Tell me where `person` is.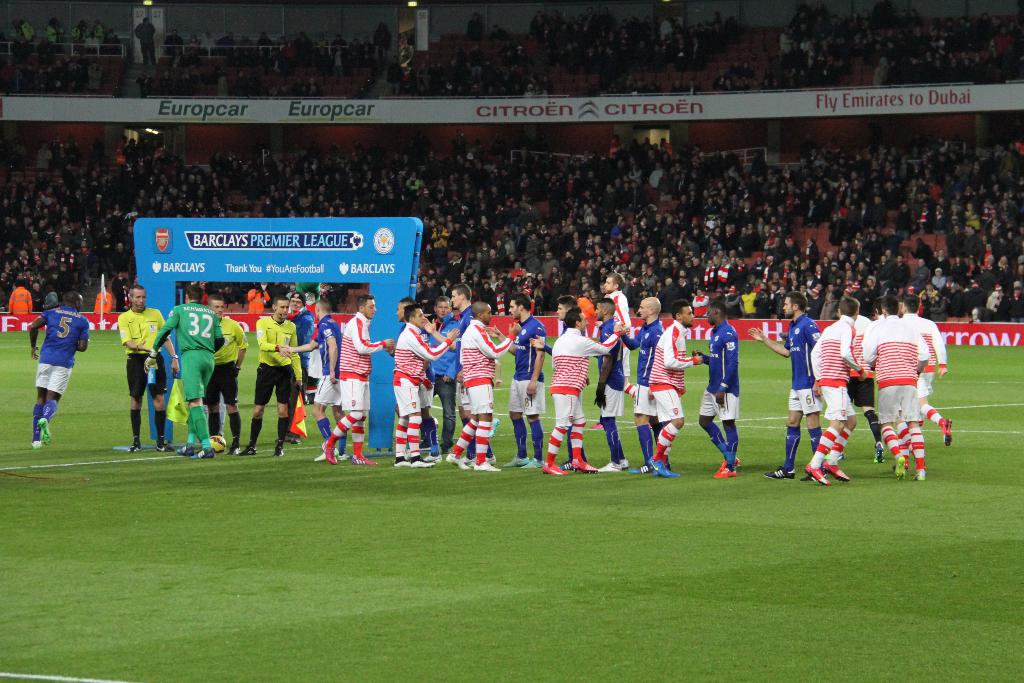
`person` is at <region>493, 26, 511, 41</region>.
